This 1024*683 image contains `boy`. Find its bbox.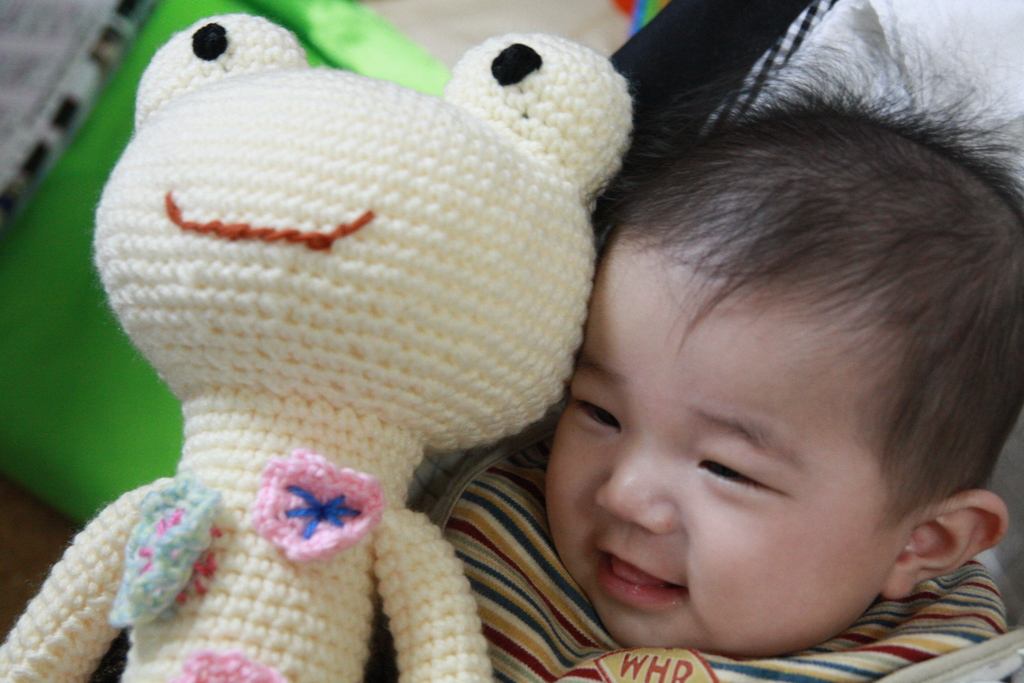
<box>422,37,1023,682</box>.
